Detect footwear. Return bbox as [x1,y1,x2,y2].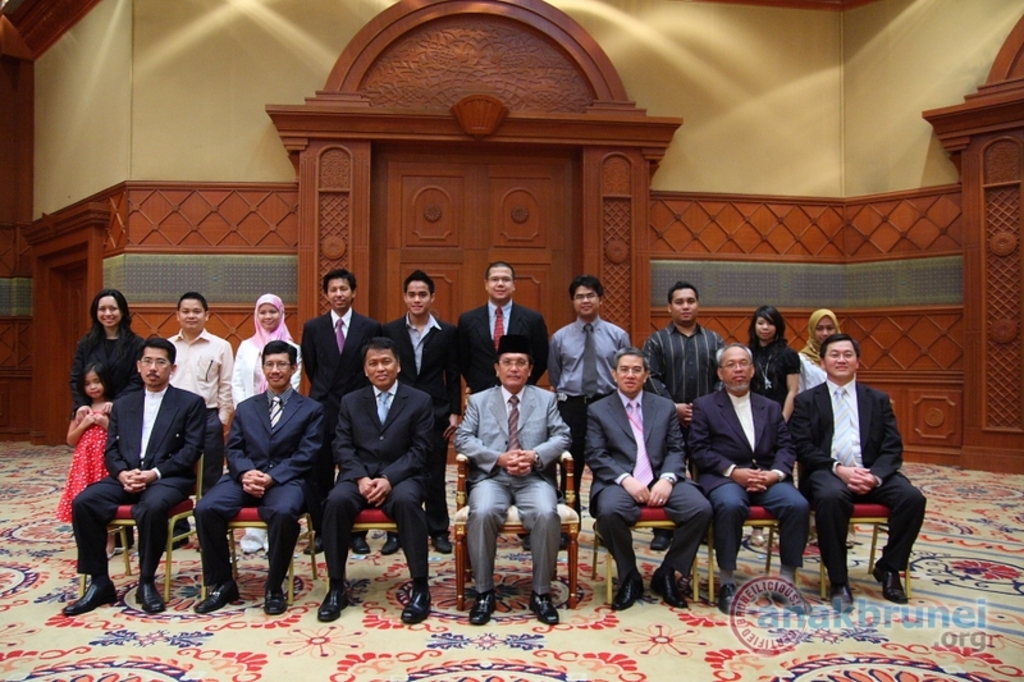
[773,577,813,612].
